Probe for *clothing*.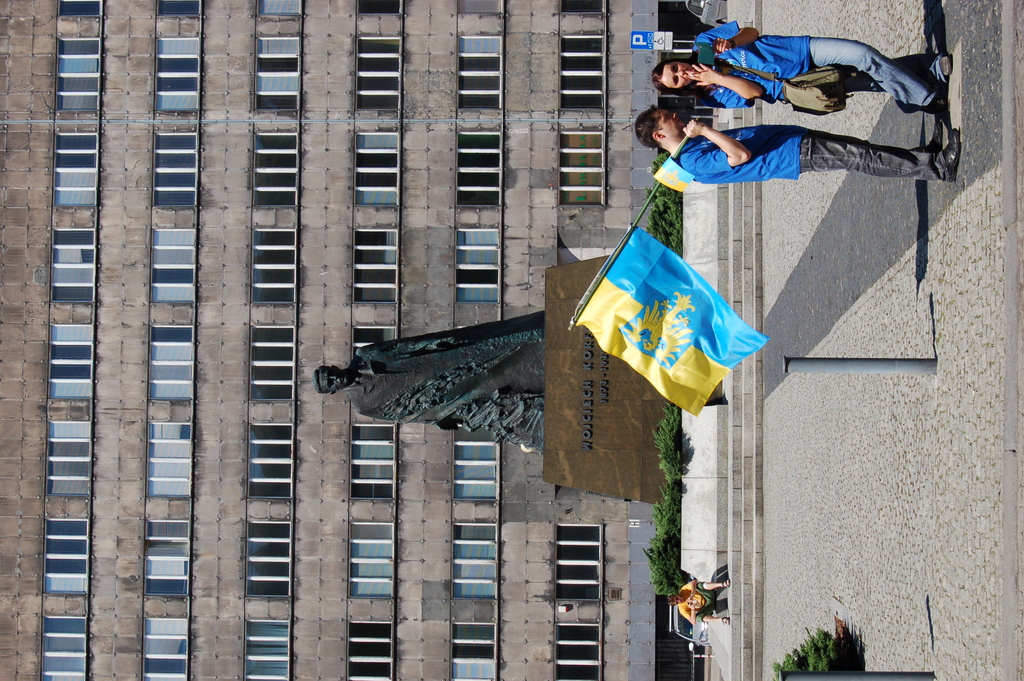
Probe result: 658, 135, 943, 196.
